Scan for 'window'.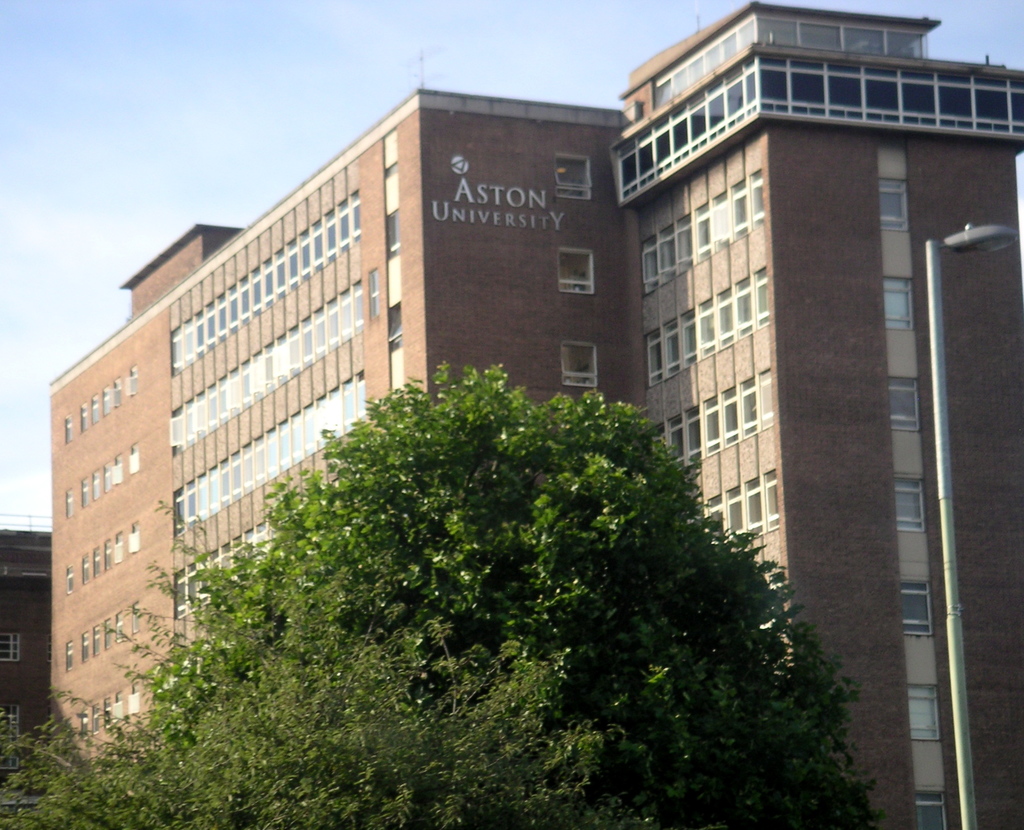
Scan result: {"left": 102, "top": 387, "right": 113, "bottom": 414}.
